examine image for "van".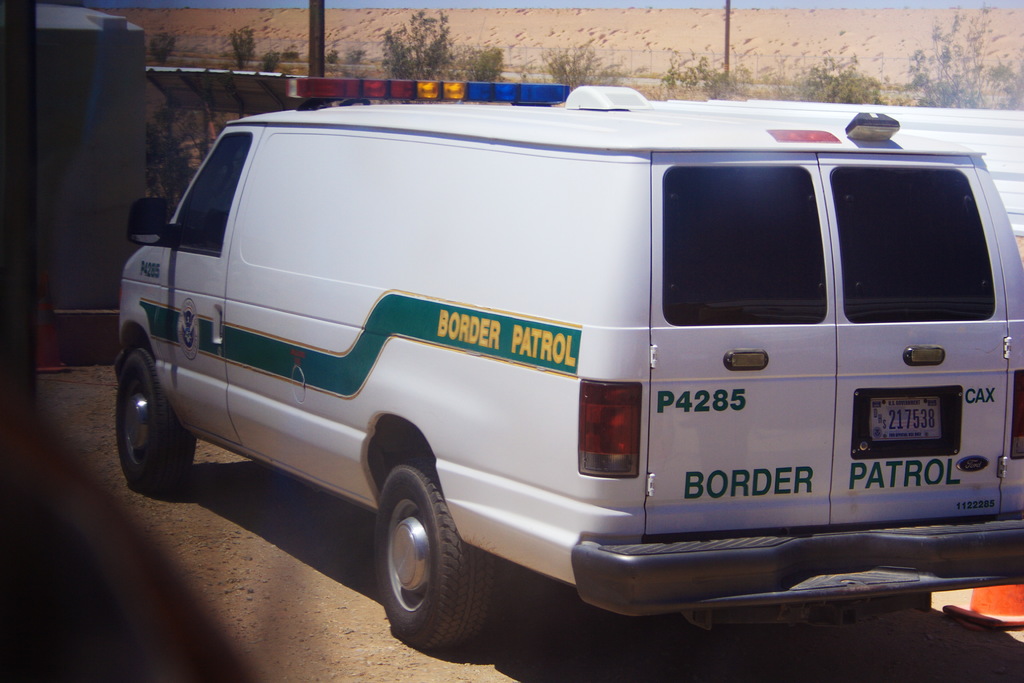
Examination result: <box>107,86,1021,643</box>.
